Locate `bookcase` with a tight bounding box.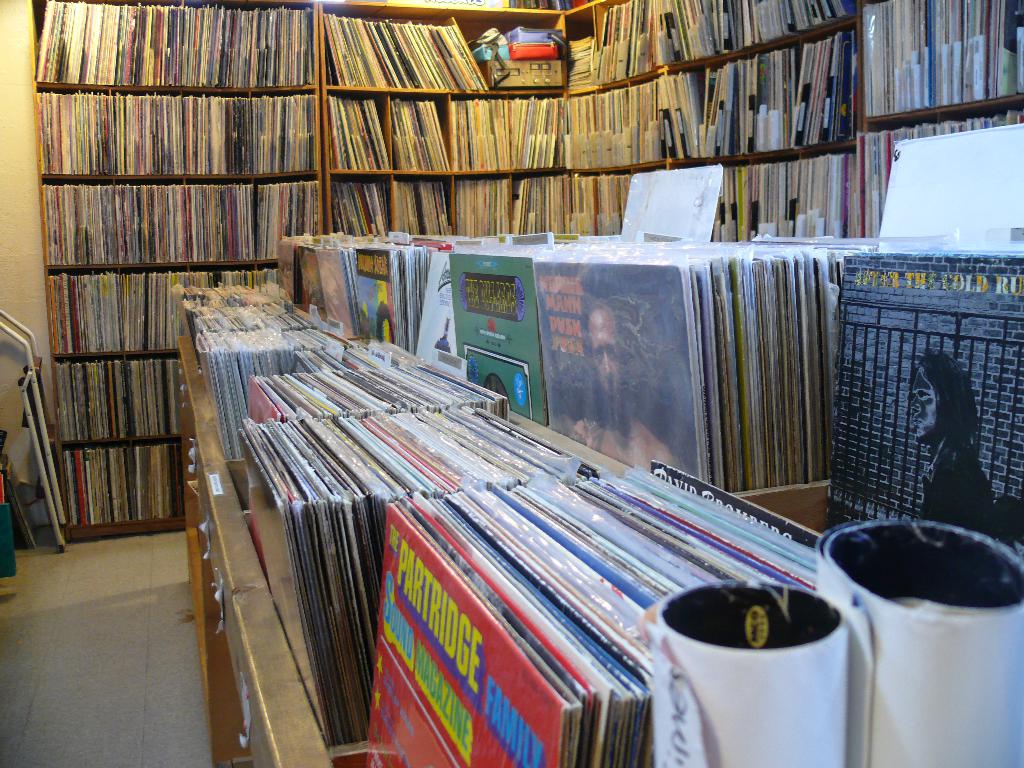
rect(31, 0, 1023, 547).
